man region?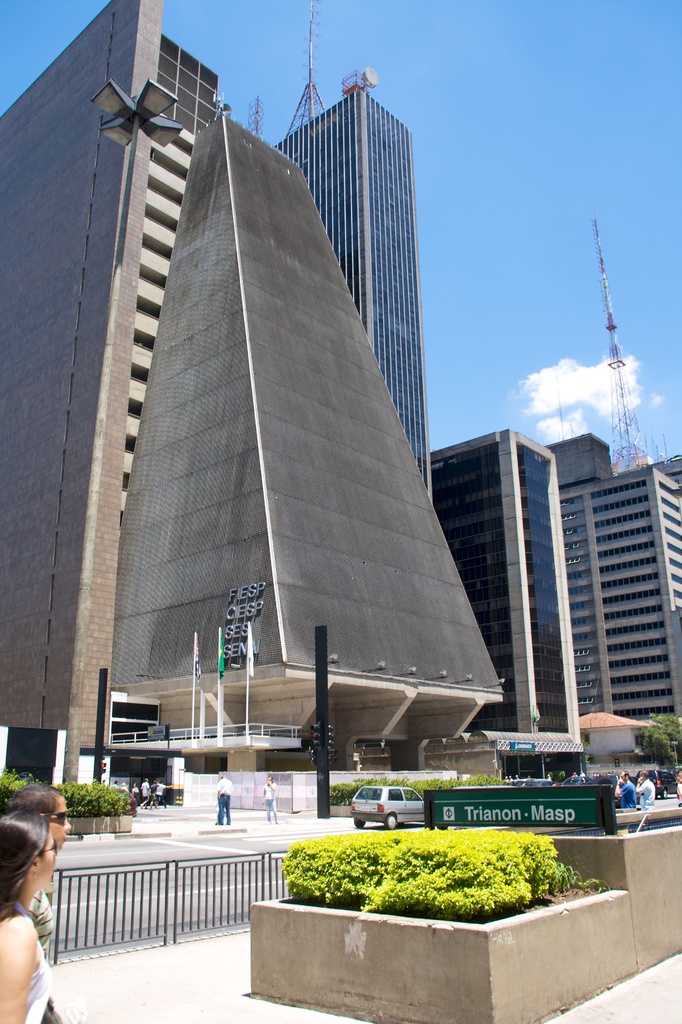
l=139, t=778, r=150, b=809
